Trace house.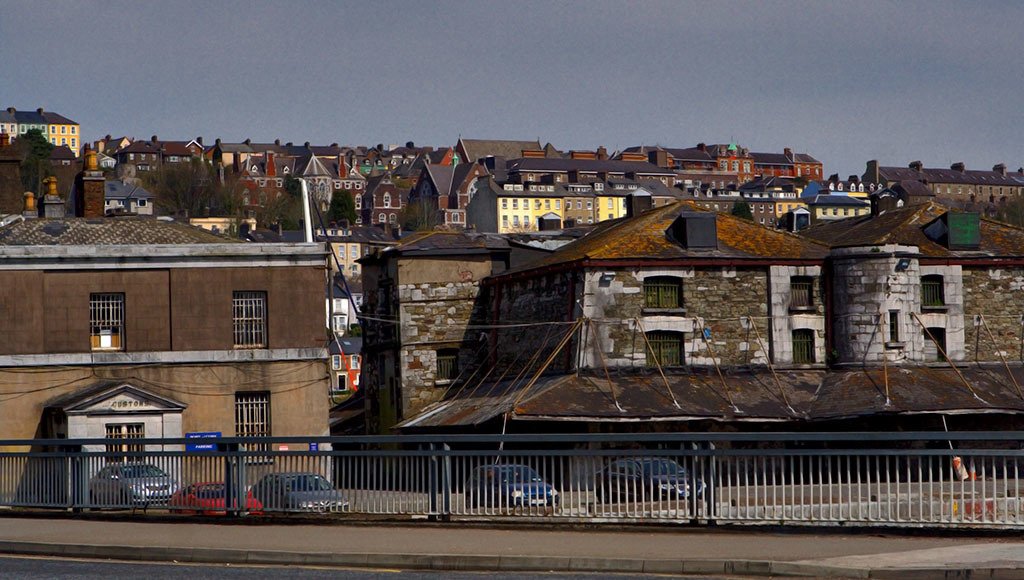
Traced to 0:144:334:491.
